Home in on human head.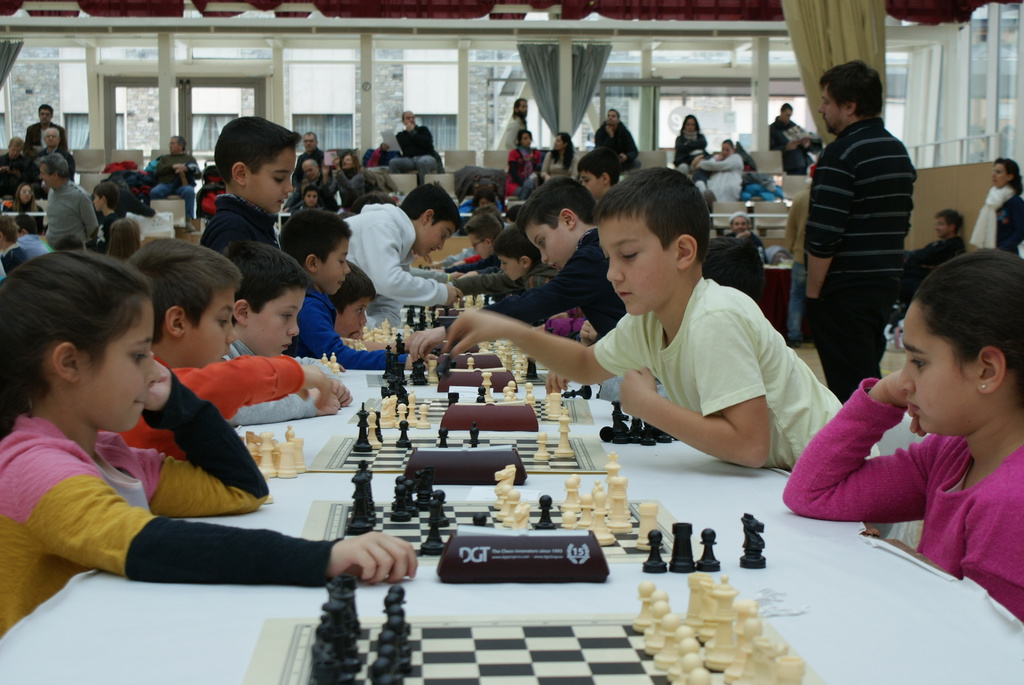
Homed in at (342, 152, 356, 169).
